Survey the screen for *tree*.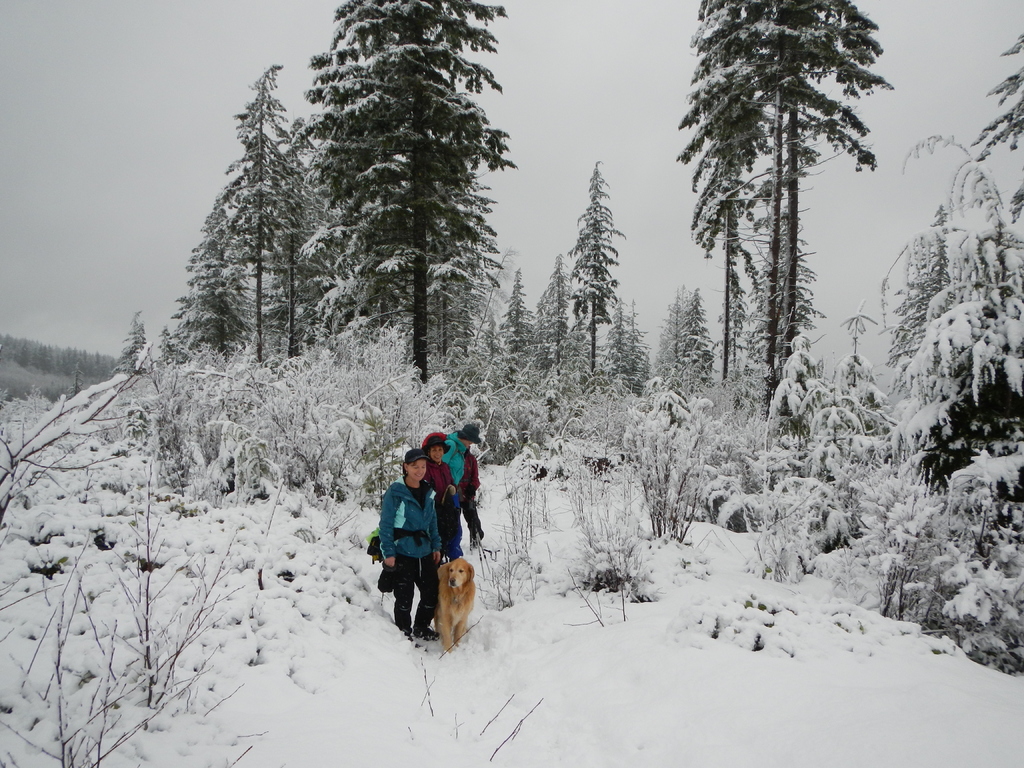
Survey found: select_region(870, 45, 1023, 418).
